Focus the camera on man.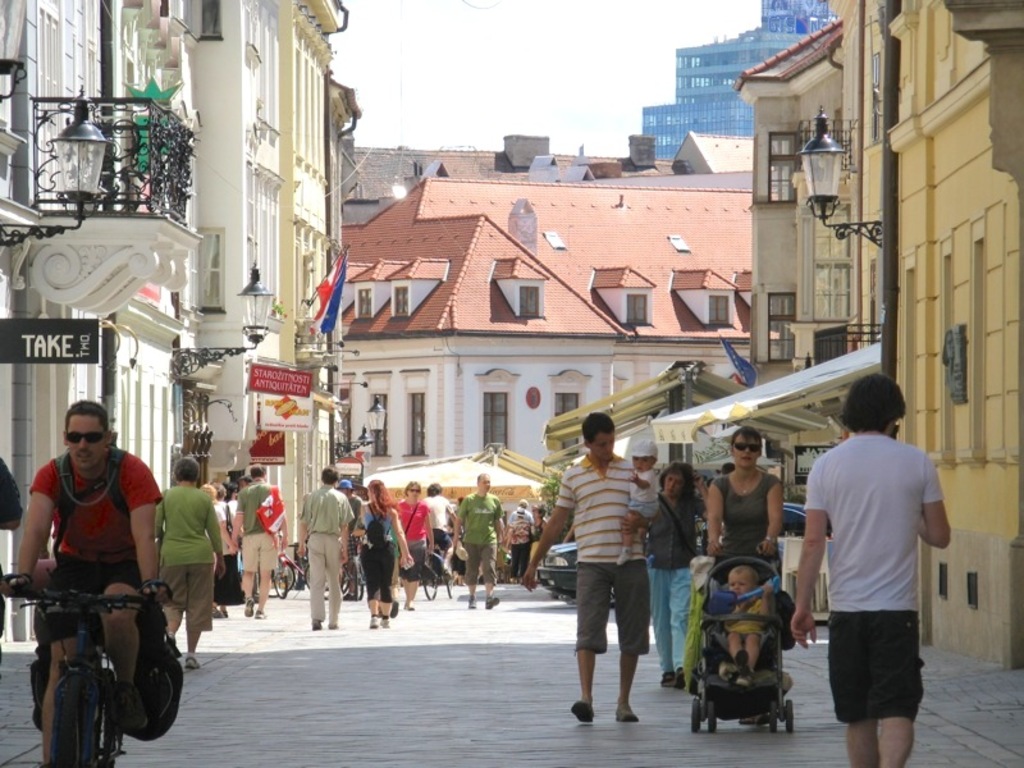
Focus region: left=227, top=465, right=291, bottom=621.
